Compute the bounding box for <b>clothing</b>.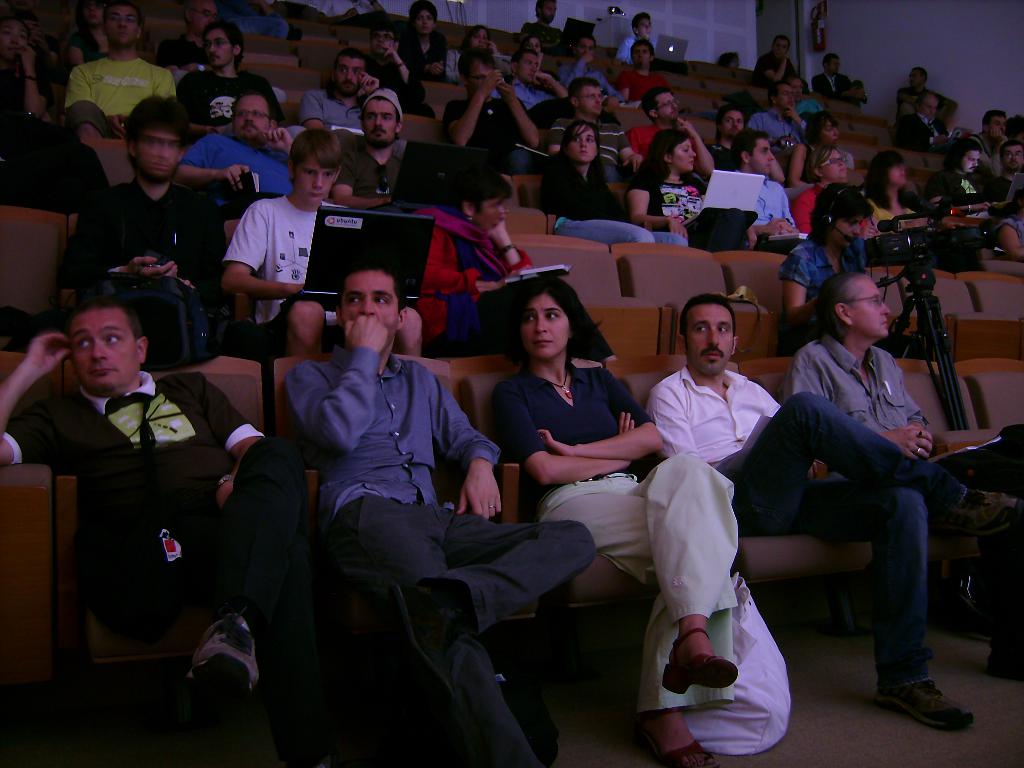
crop(184, 68, 294, 117).
